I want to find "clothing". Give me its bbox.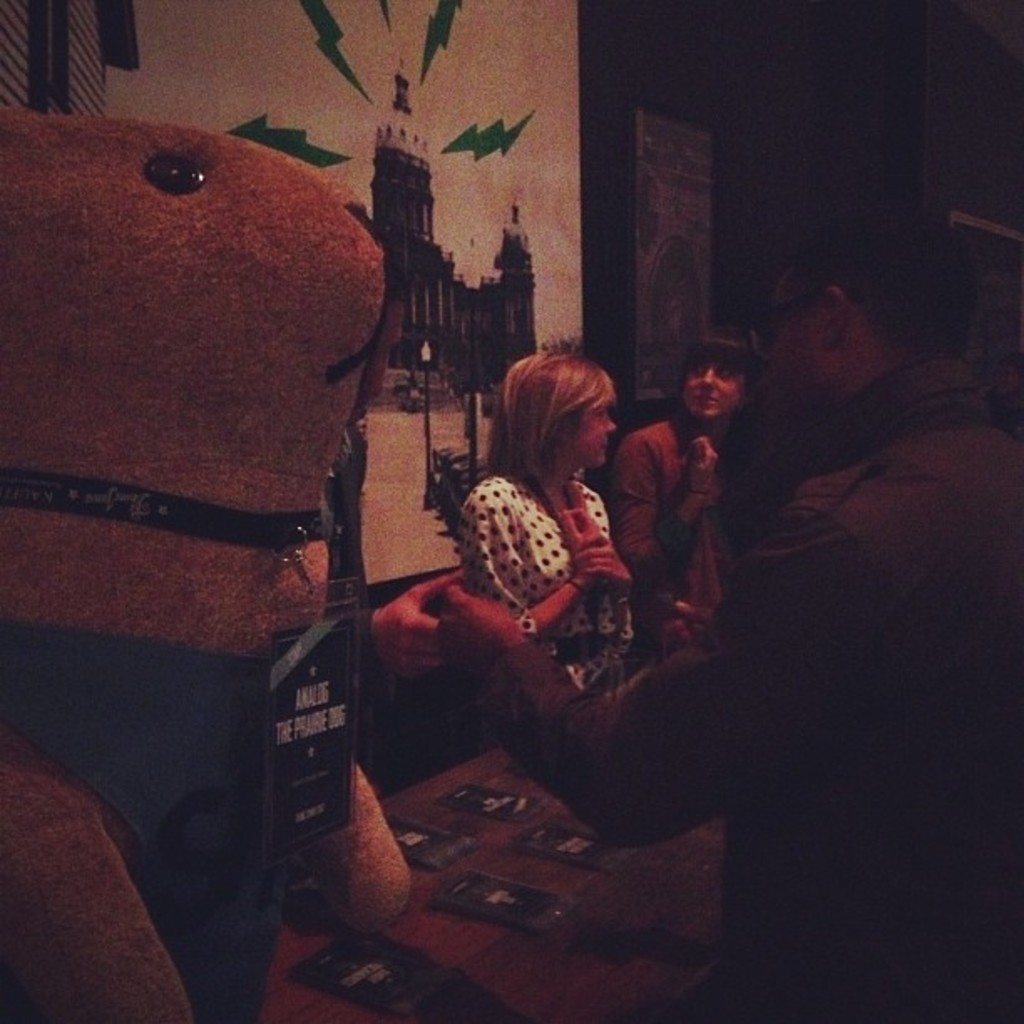
pyautogui.locateOnScreen(604, 437, 751, 617).
